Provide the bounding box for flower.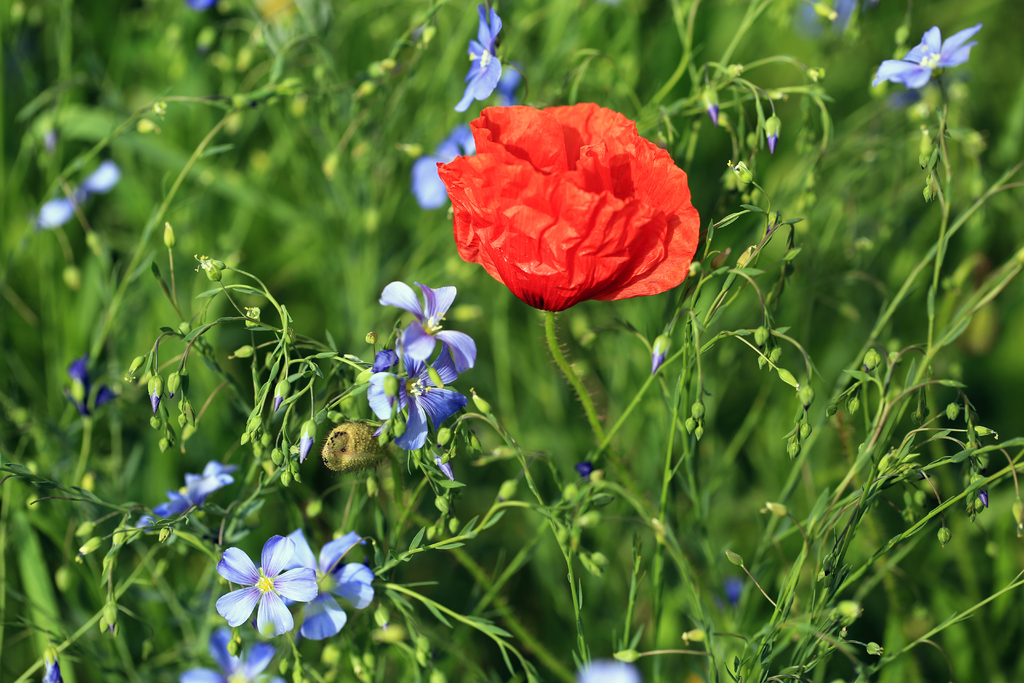
[x1=756, y1=109, x2=787, y2=160].
